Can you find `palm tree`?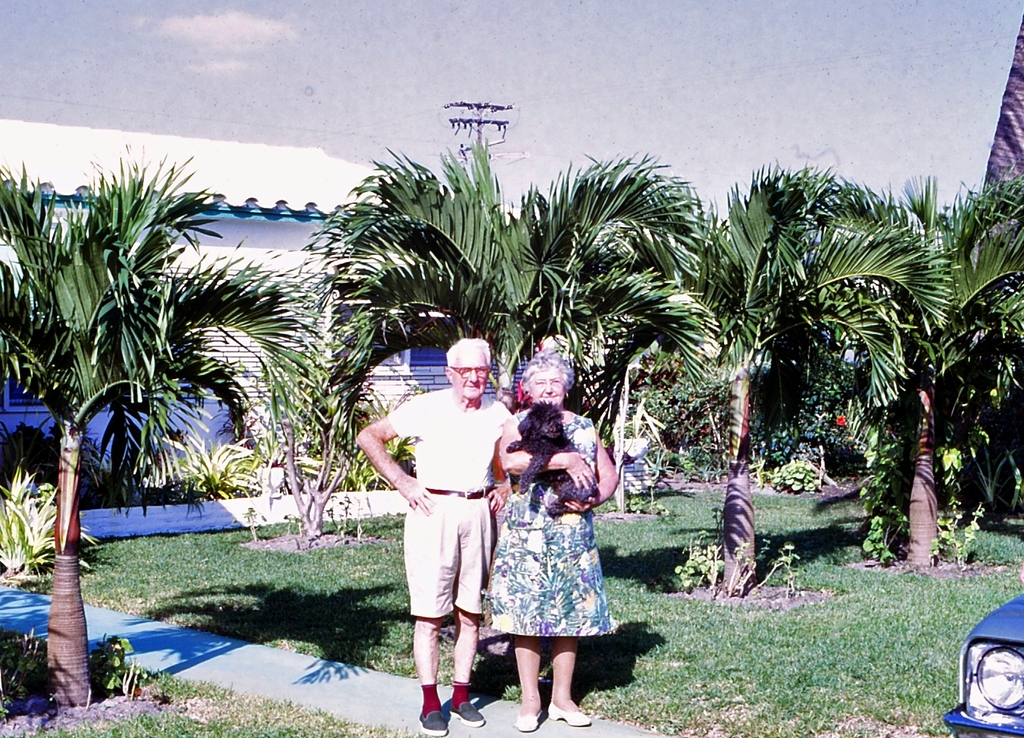
Yes, bounding box: [667, 189, 868, 584].
